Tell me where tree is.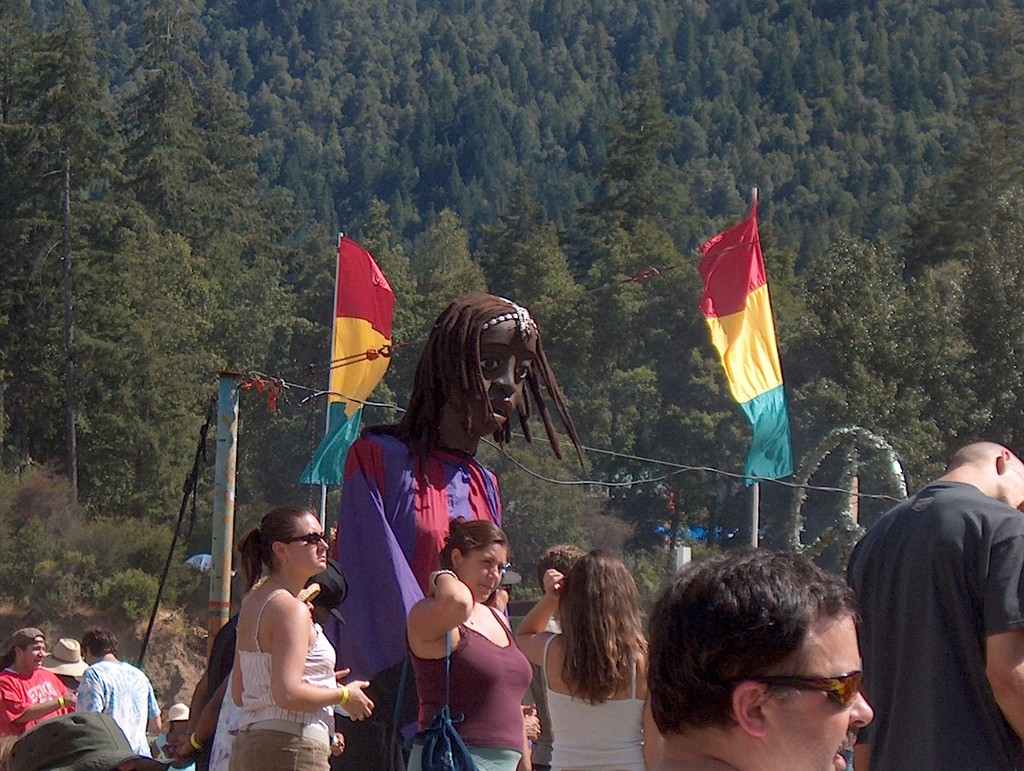
tree is at Rect(494, 493, 630, 582).
